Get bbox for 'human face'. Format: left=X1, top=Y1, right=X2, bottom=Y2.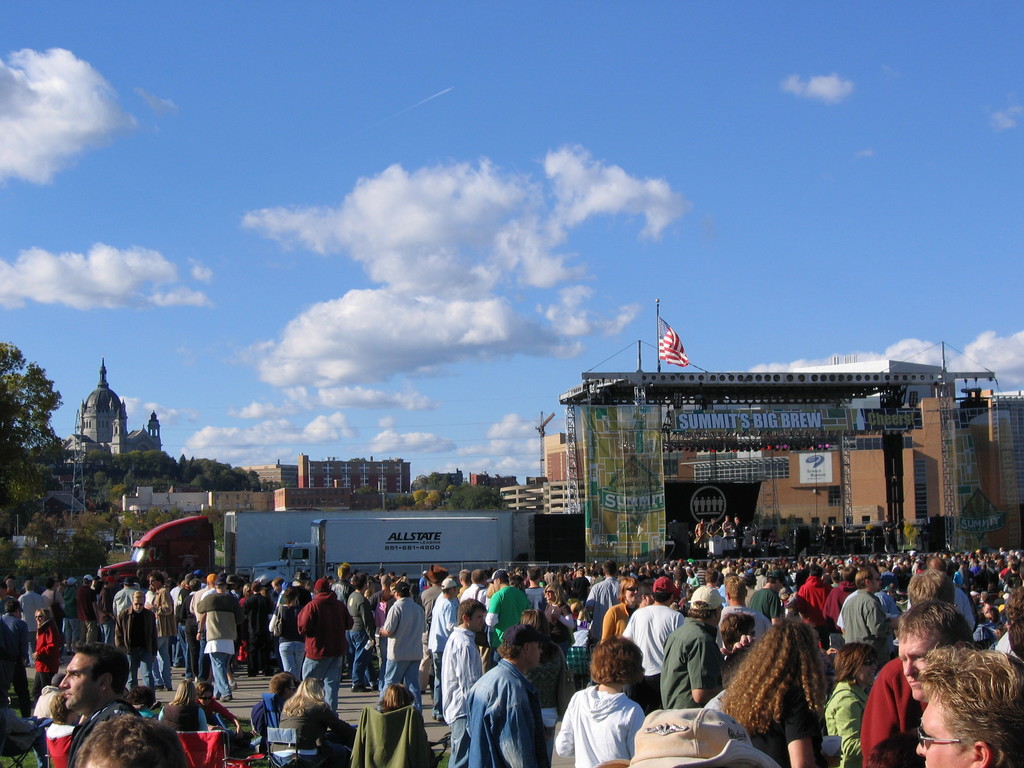
left=131, top=598, right=143, bottom=610.
